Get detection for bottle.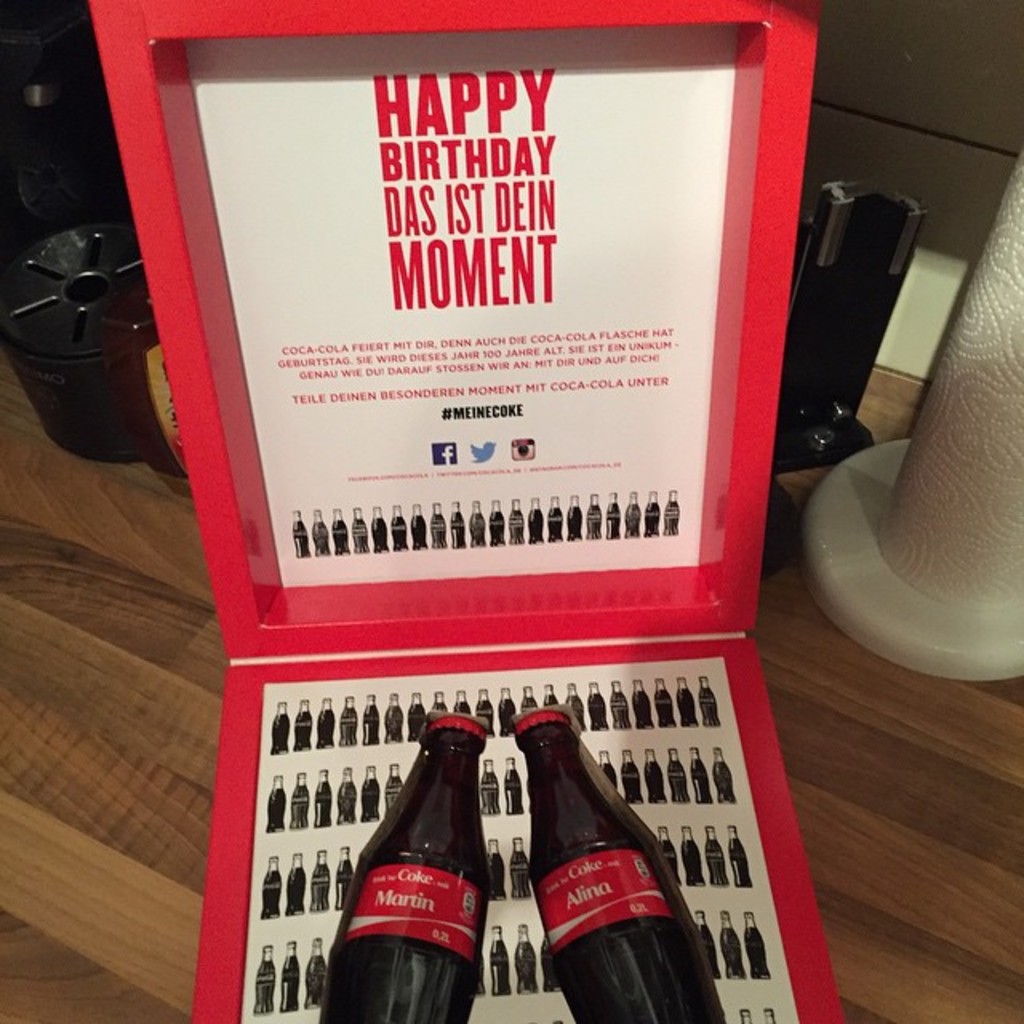
Detection: x1=504, y1=498, x2=526, y2=549.
